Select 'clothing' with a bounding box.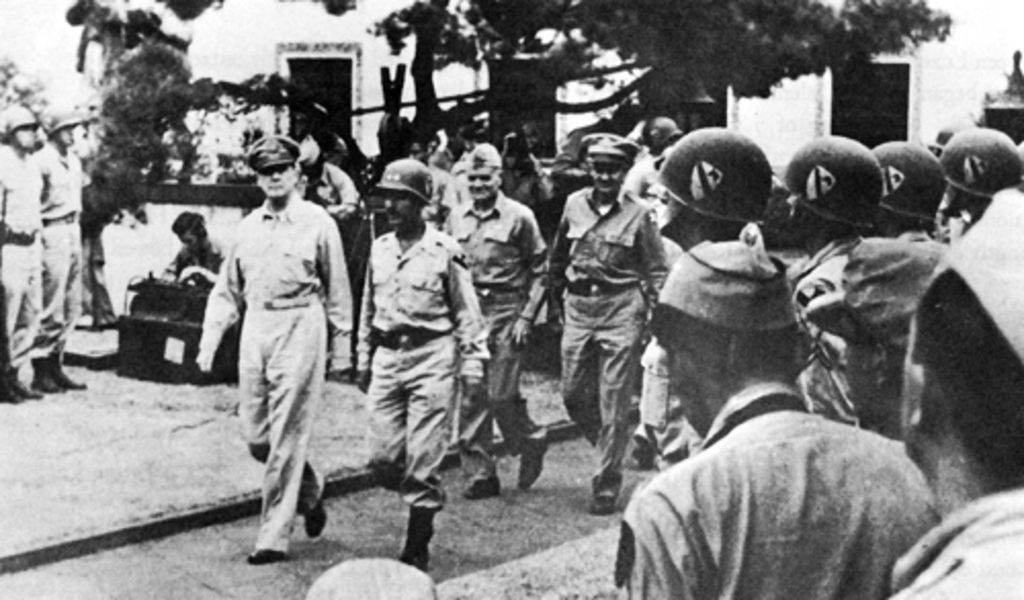
{"left": 0, "top": 137, "right": 35, "bottom": 387}.
